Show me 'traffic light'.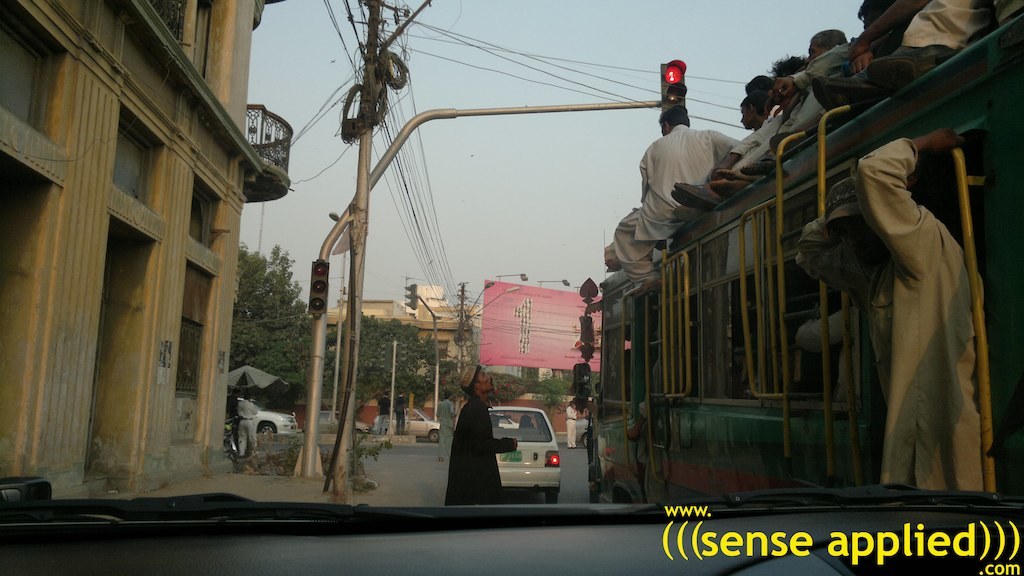
'traffic light' is here: x1=381, y1=339, x2=393, y2=371.
